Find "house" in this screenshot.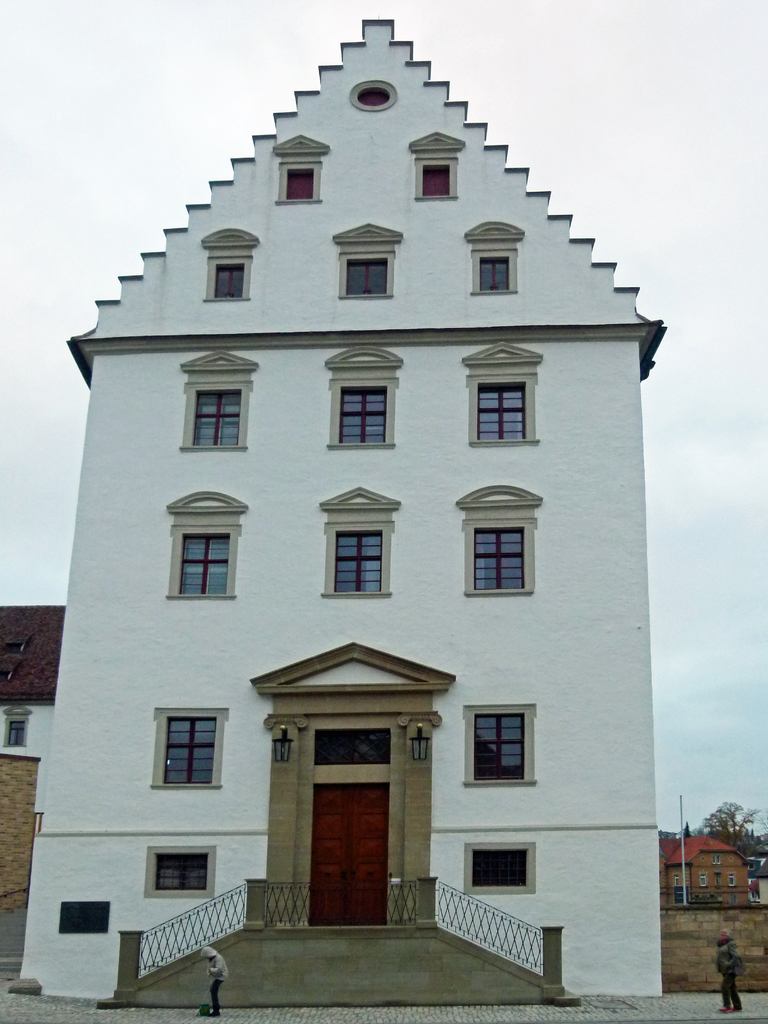
The bounding box for "house" is BBox(42, 38, 720, 980).
